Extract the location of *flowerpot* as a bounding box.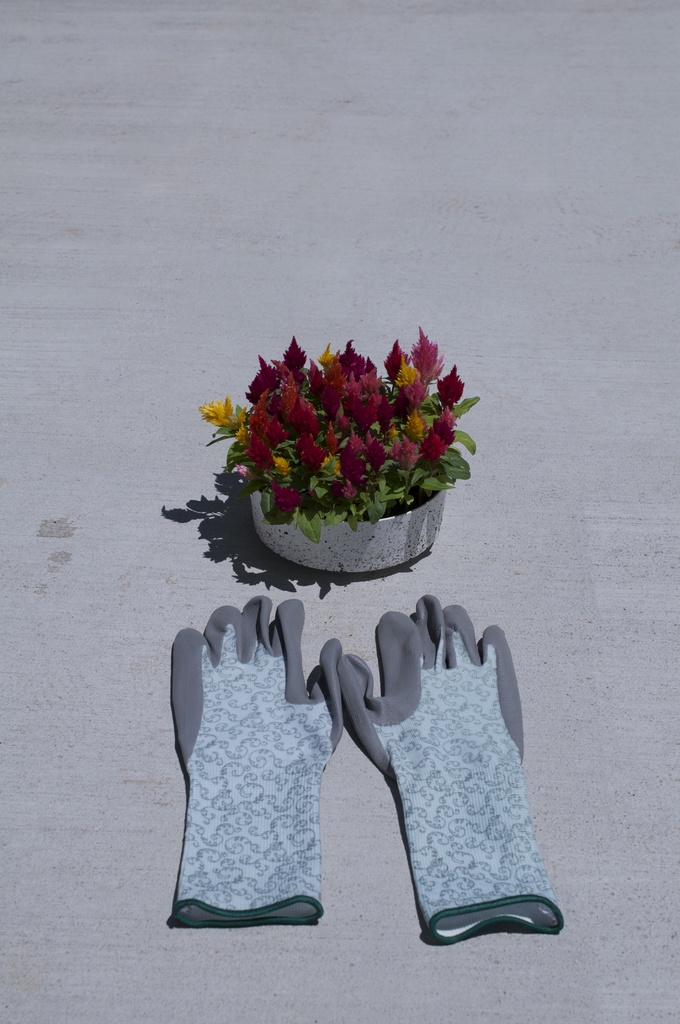
pyautogui.locateOnScreen(241, 460, 458, 588).
